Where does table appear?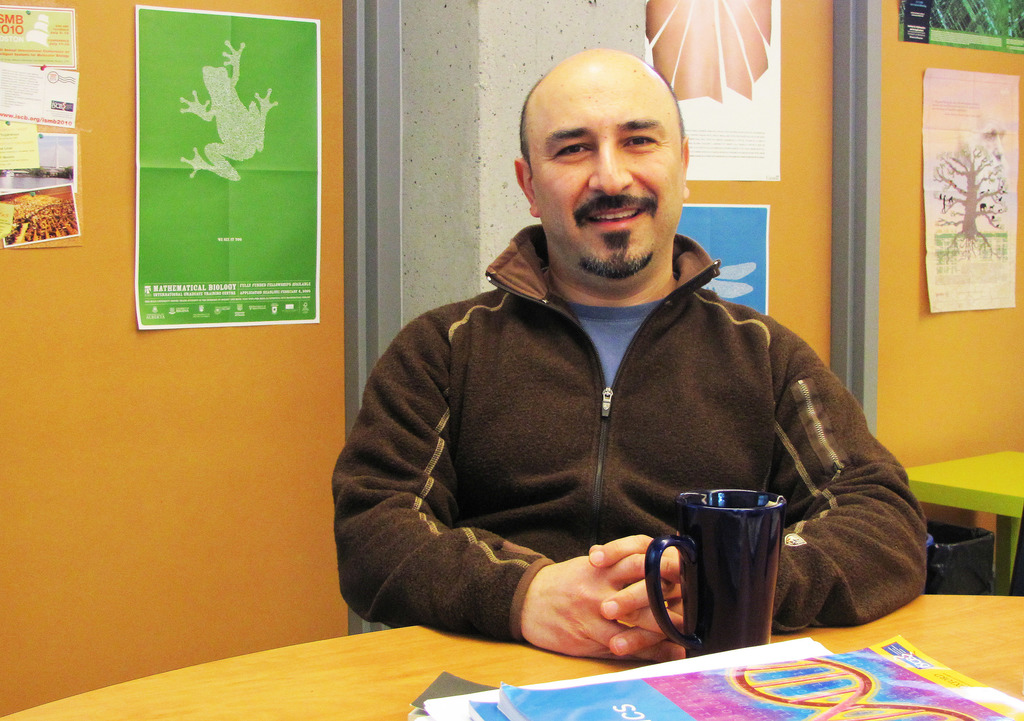
Appears at BBox(904, 448, 1023, 594).
